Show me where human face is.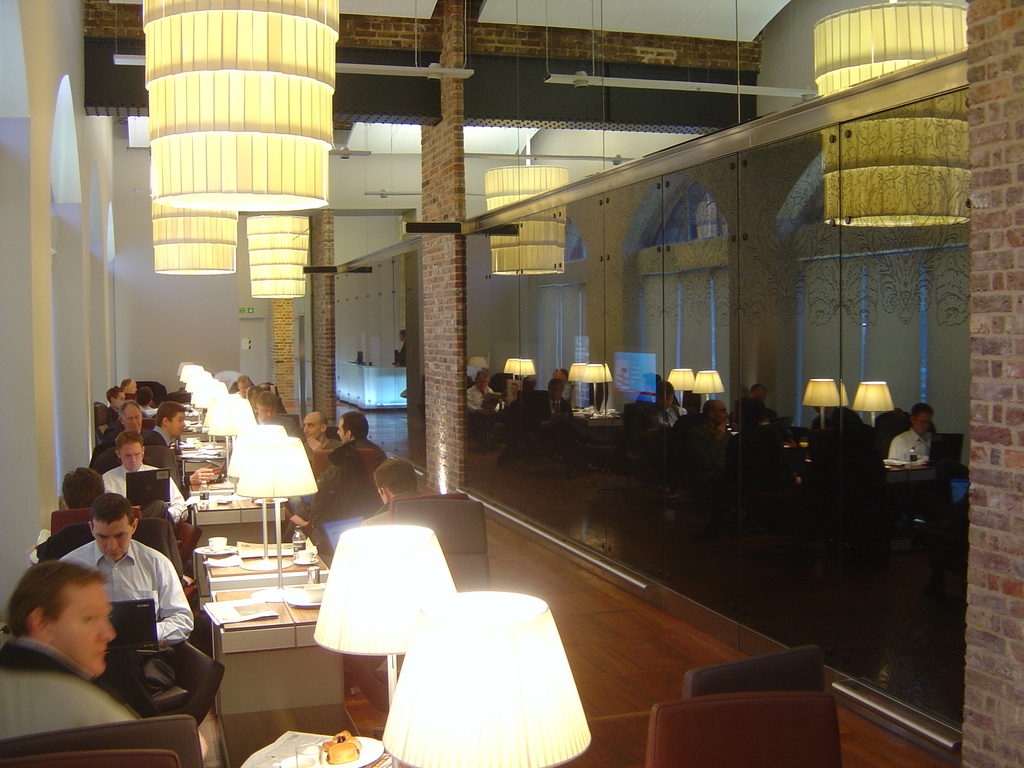
human face is at locate(305, 416, 321, 440).
